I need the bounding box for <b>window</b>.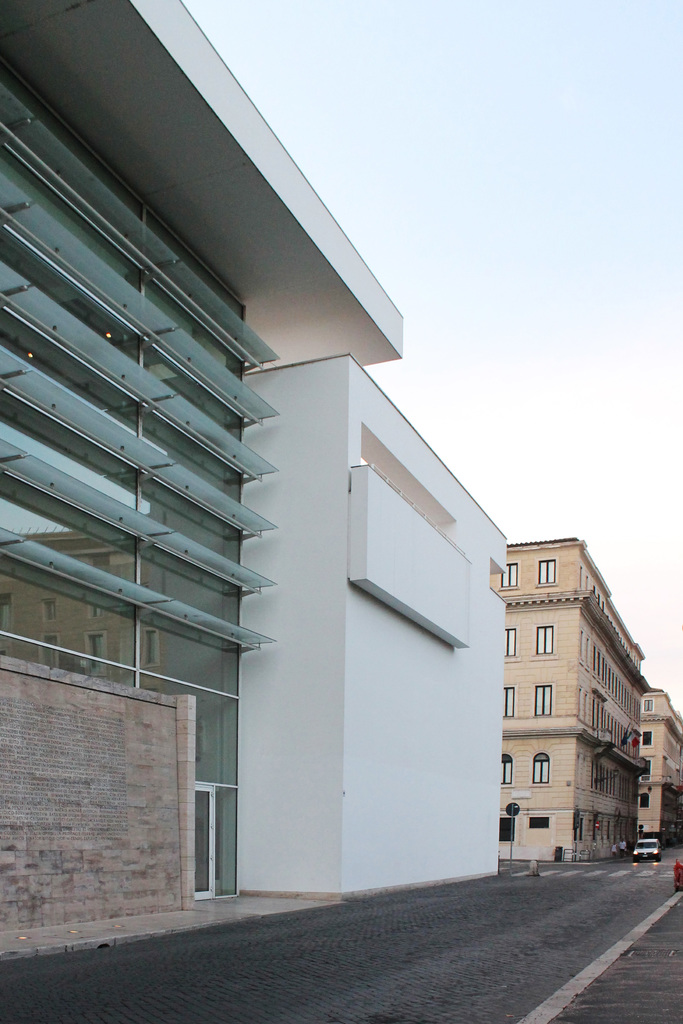
Here it is: BBox(495, 624, 521, 662).
